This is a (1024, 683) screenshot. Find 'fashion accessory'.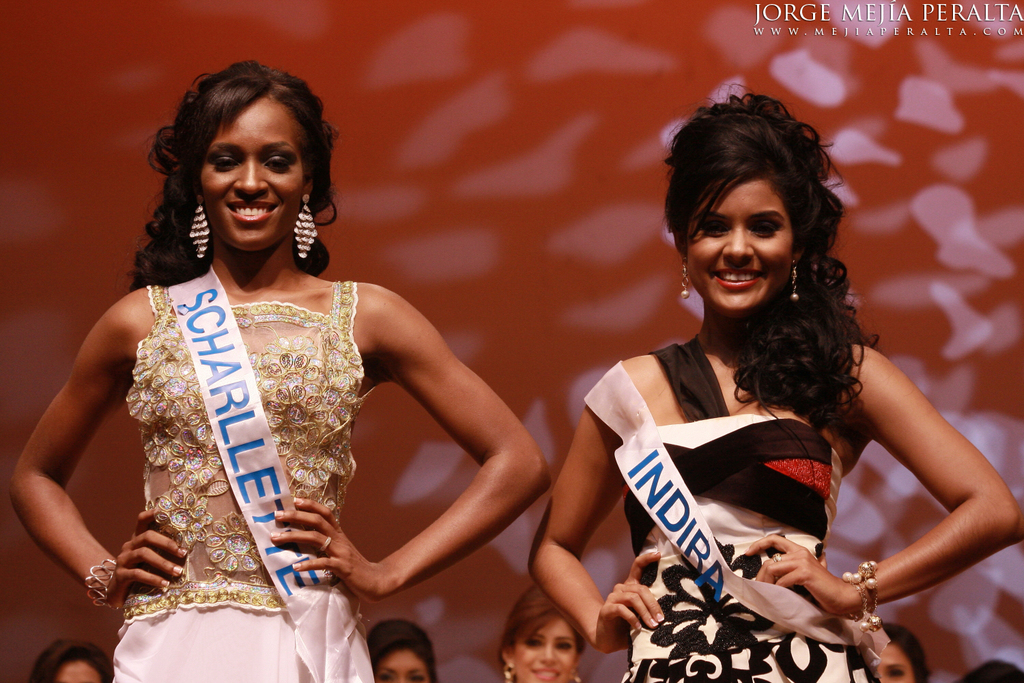
Bounding box: {"left": 502, "top": 658, "right": 517, "bottom": 682}.
